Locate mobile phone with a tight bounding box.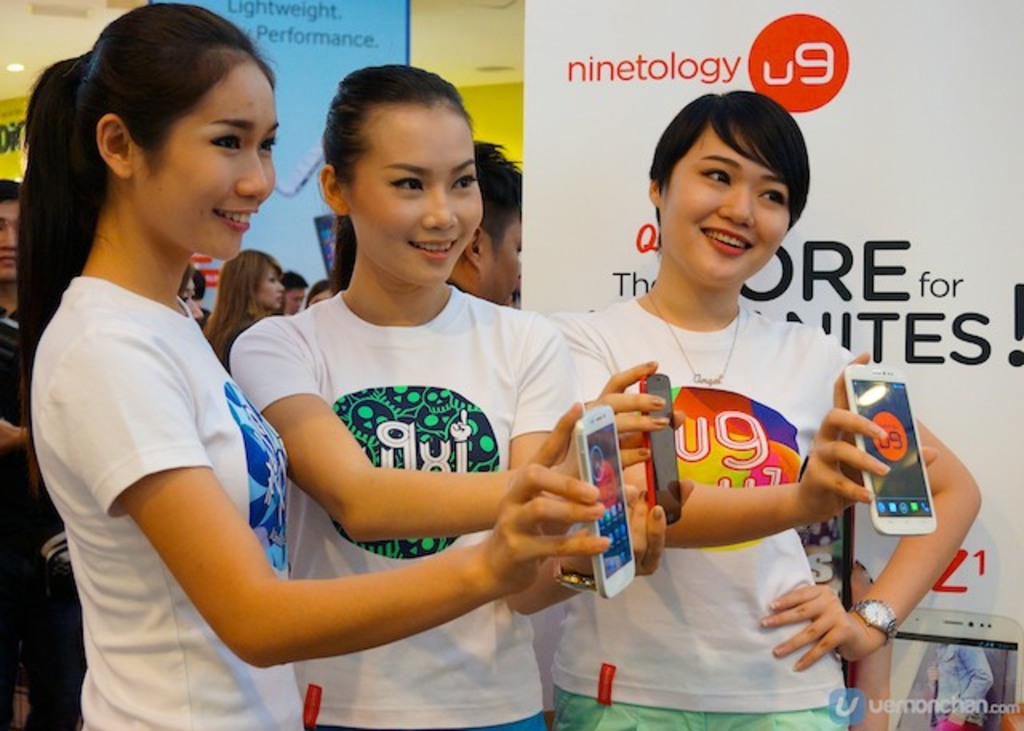
BBox(571, 401, 637, 598).
